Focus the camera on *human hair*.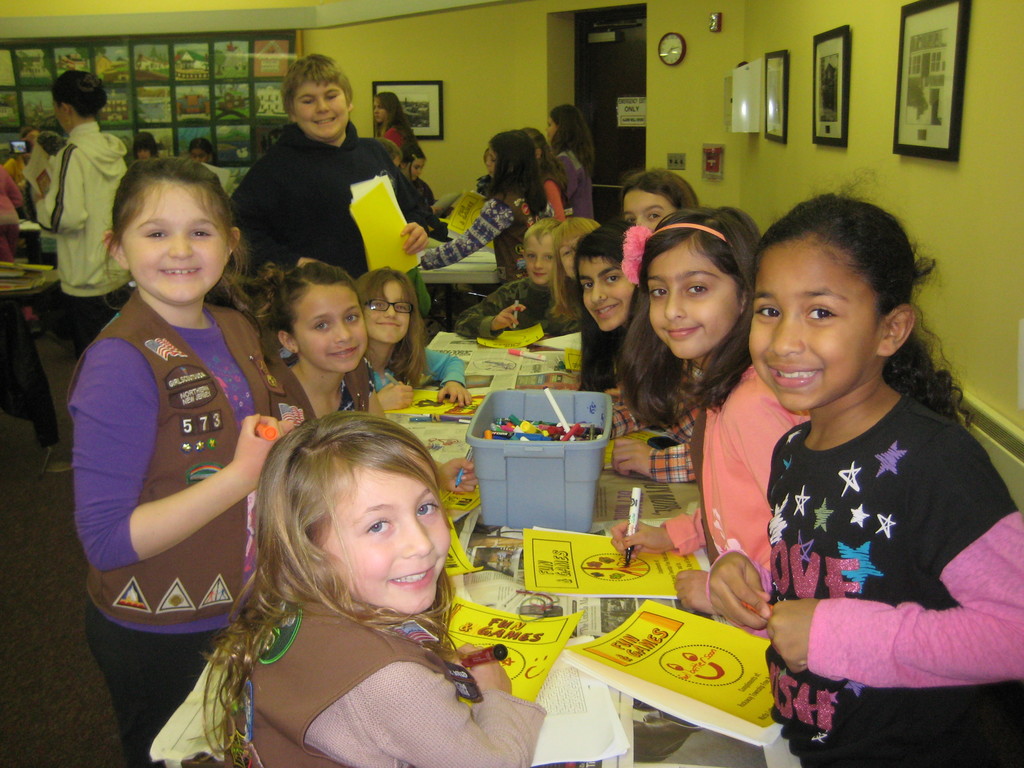
Focus region: Rect(22, 127, 35, 145).
